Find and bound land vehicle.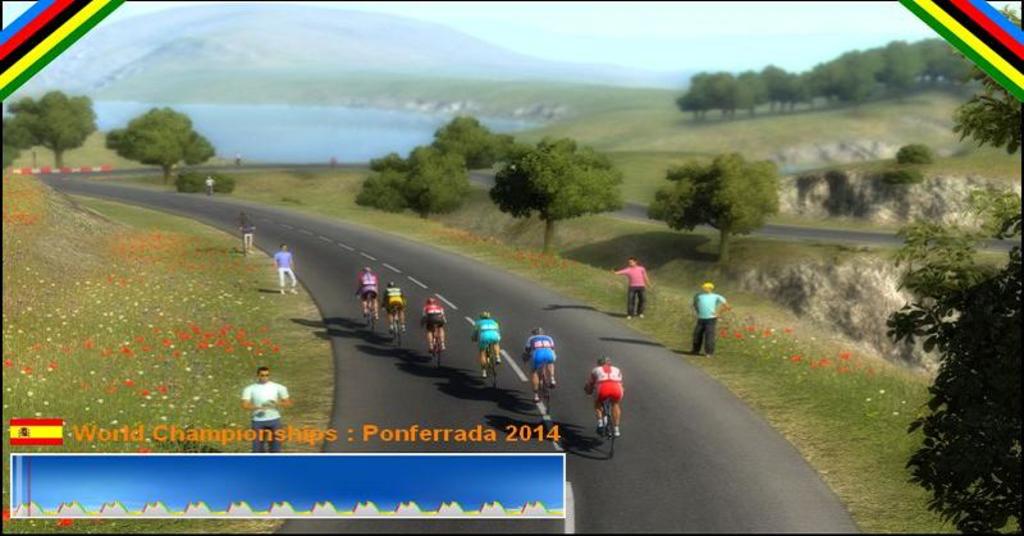
Bound: {"left": 524, "top": 352, "right": 553, "bottom": 416}.
